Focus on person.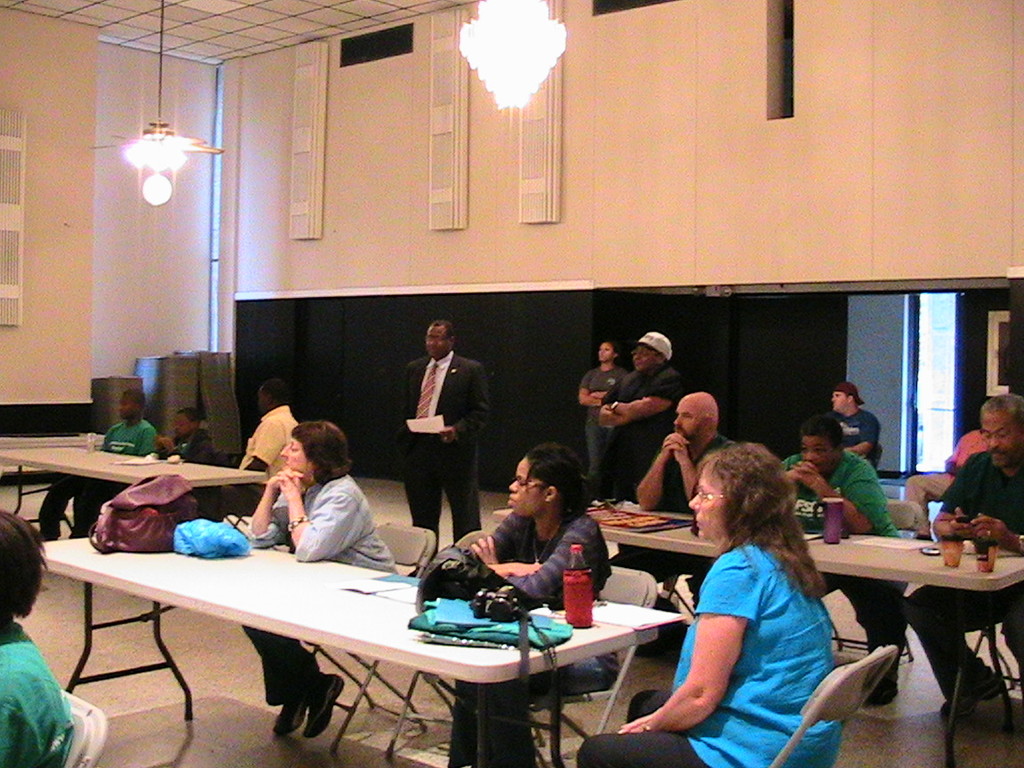
Focused at [x1=633, y1=393, x2=736, y2=646].
